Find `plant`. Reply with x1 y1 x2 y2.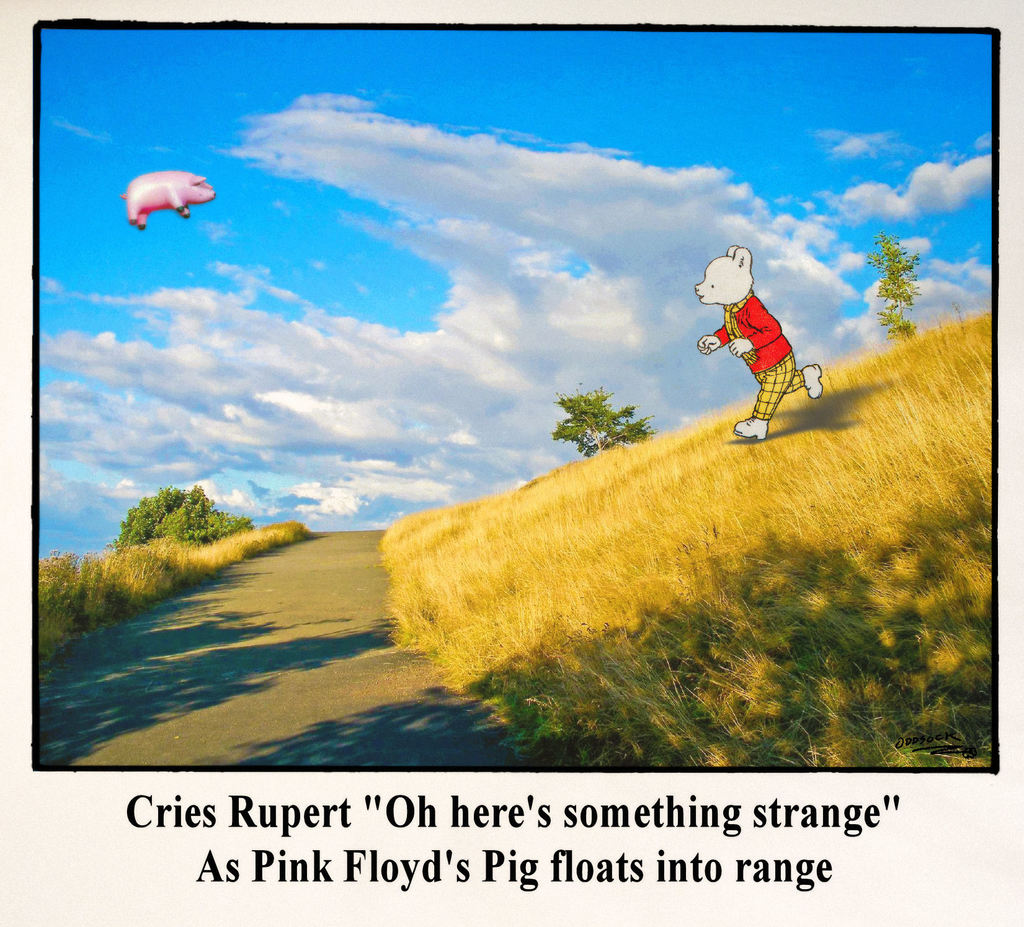
108 482 246 550.
